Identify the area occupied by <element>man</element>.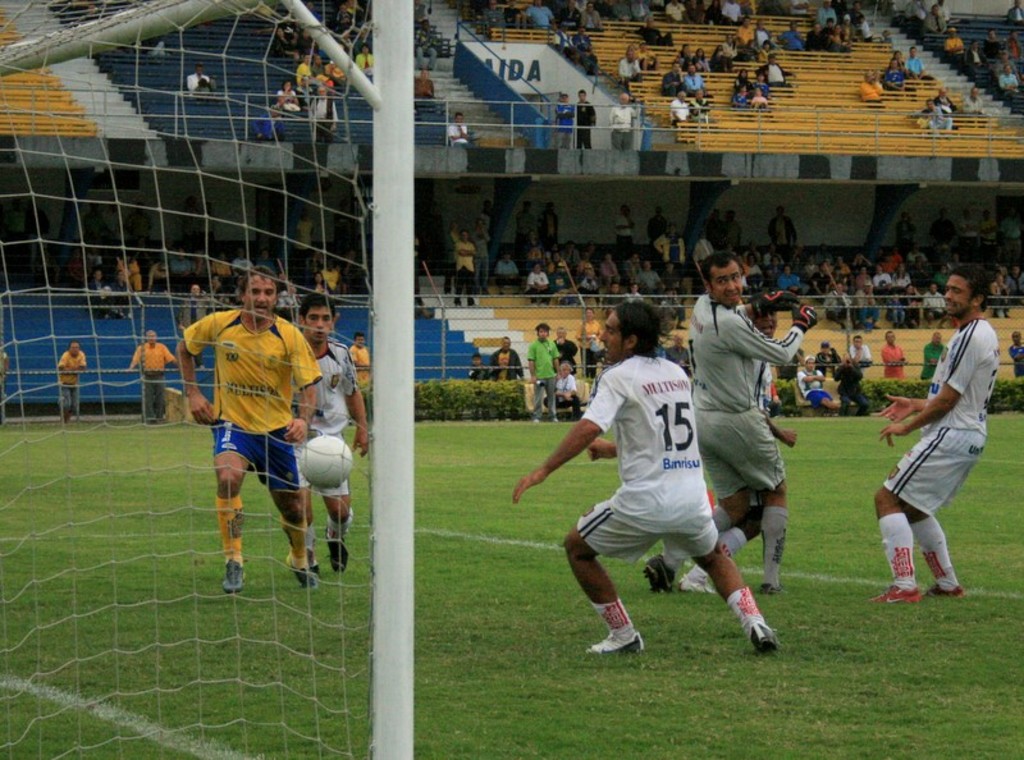
Area: BBox(663, 60, 687, 96).
